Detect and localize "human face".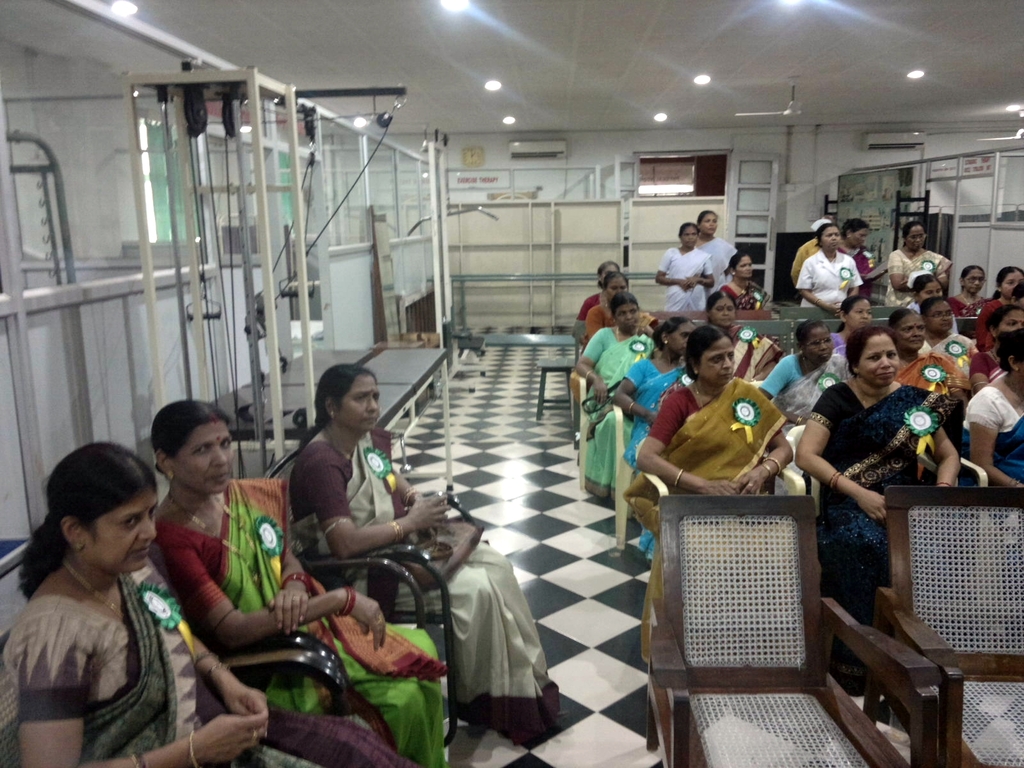
Localized at {"left": 735, "top": 257, "right": 753, "bottom": 276}.
